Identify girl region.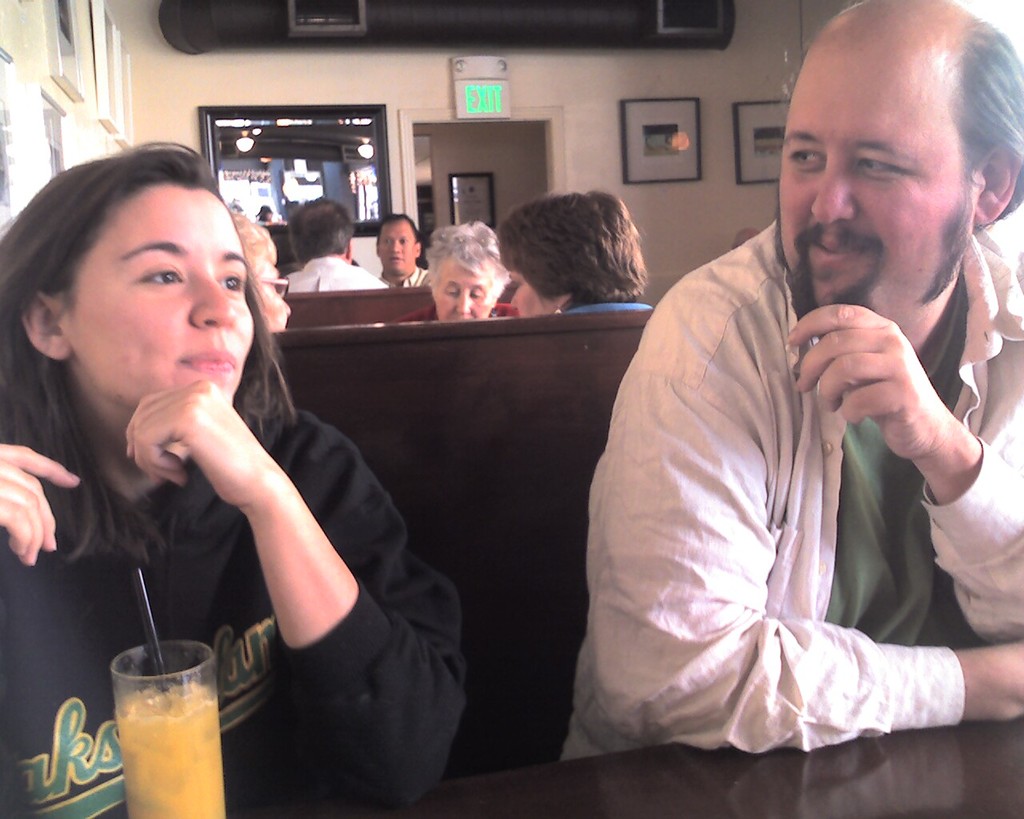
Region: <region>0, 128, 475, 818</region>.
